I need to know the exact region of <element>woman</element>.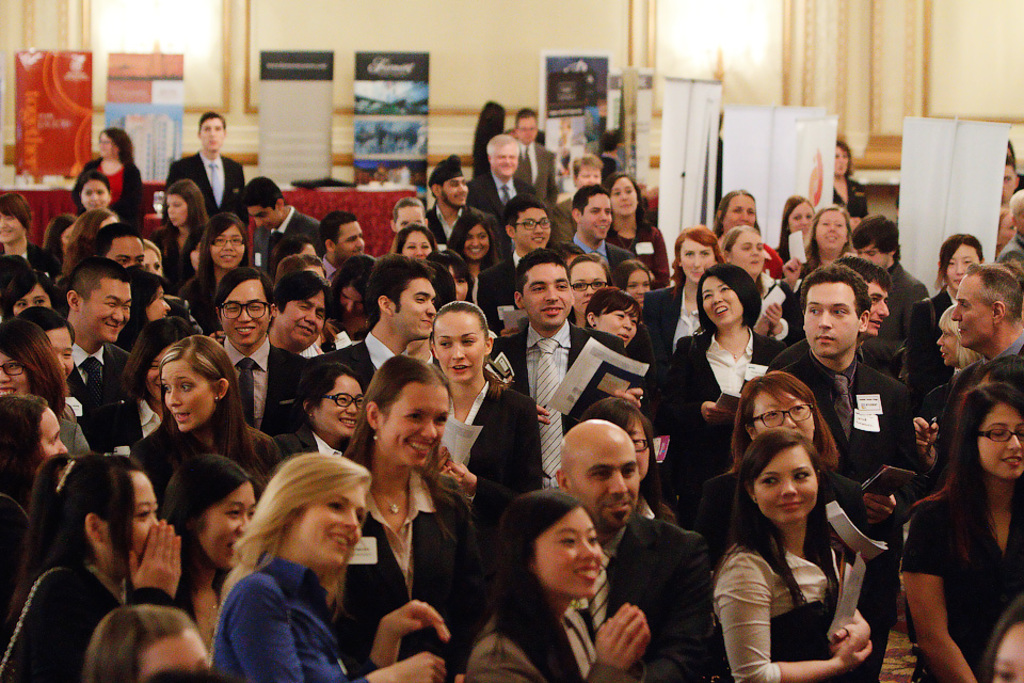
Region: locate(935, 302, 987, 378).
